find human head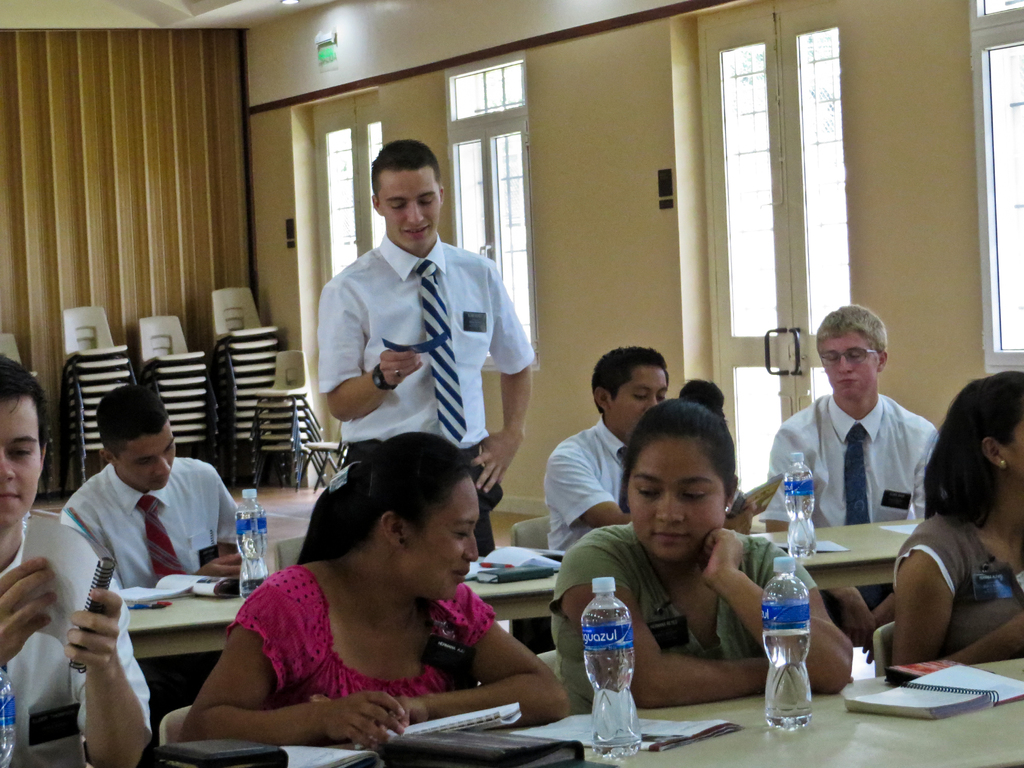
rect(622, 388, 758, 579)
